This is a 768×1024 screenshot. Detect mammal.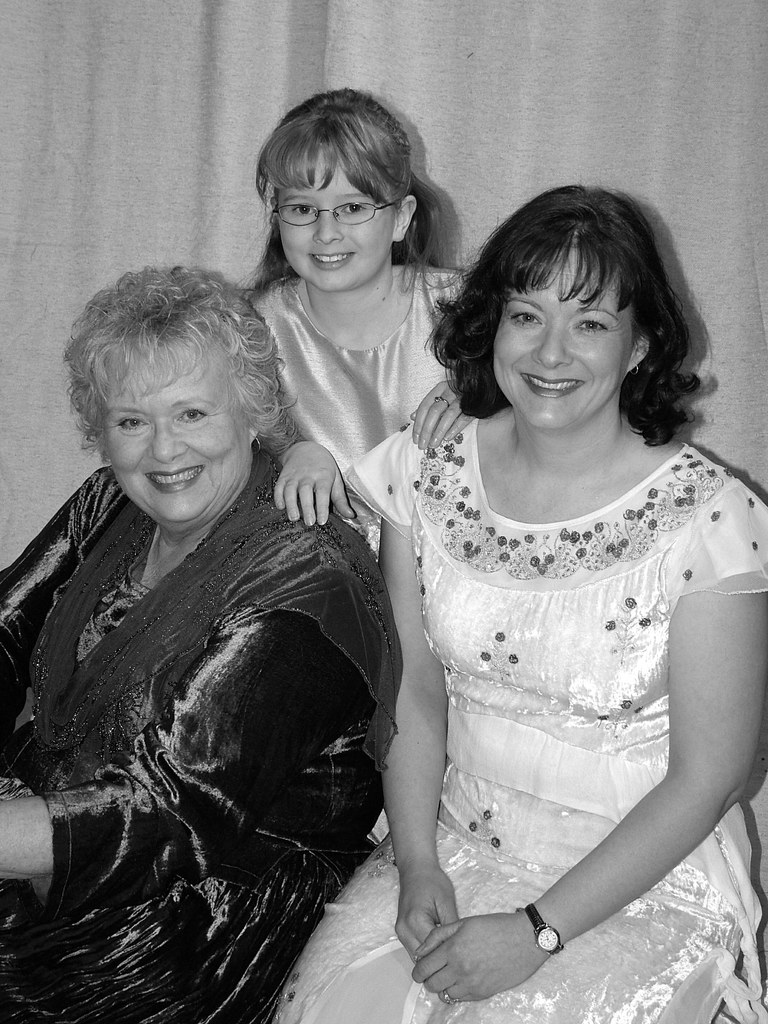
(0,259,401,1022).
